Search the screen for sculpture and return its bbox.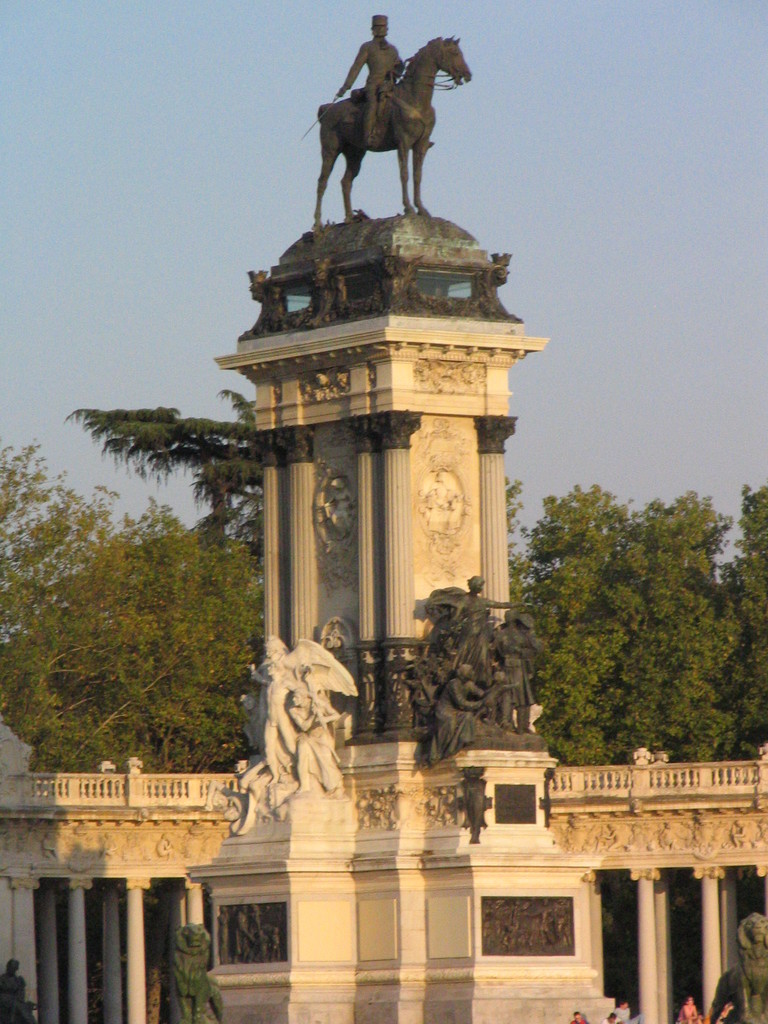
Found: 0,952,44,1023.
